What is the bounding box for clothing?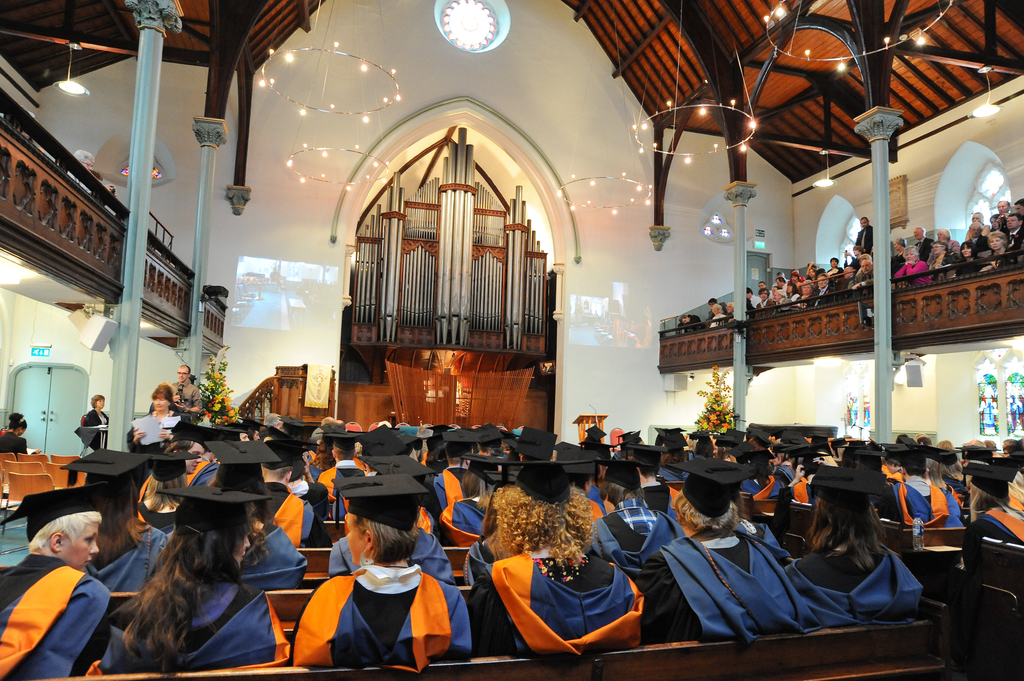
[x1=852, y1=223, x2=870, y2=256].
